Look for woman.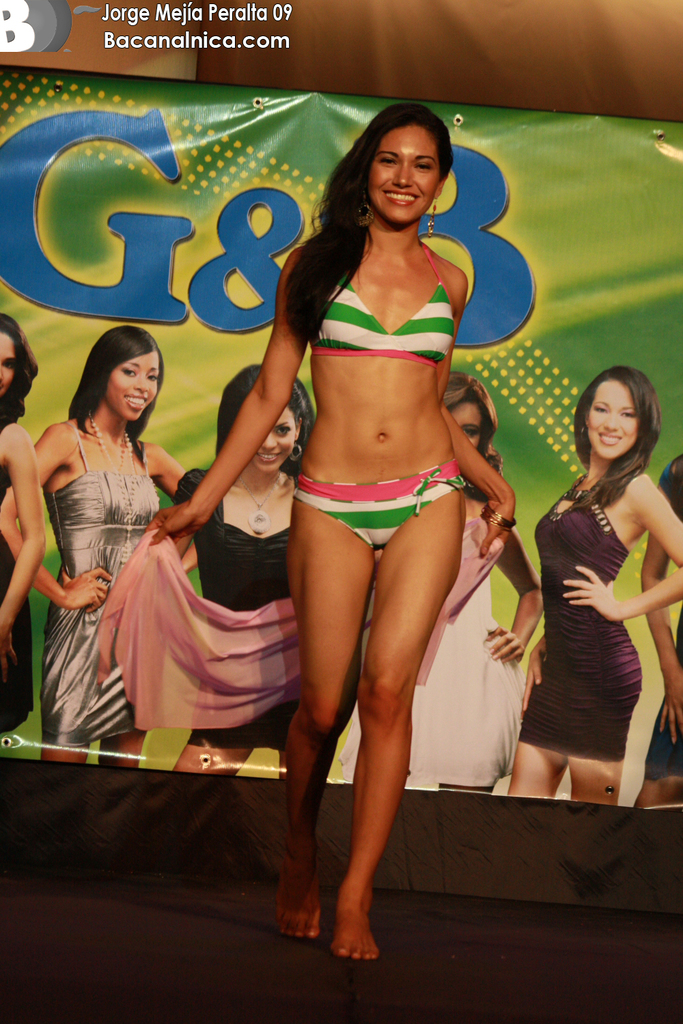
Found: box=[24, 317, 232, 779].
